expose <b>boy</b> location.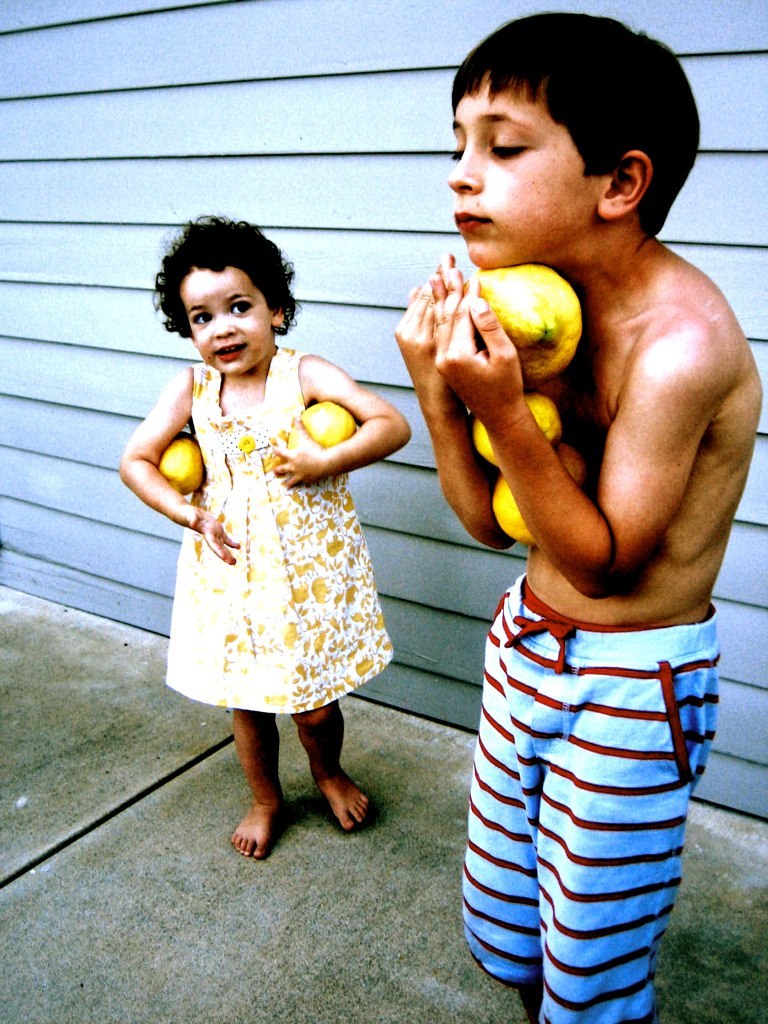
Exposed at [x1=394, y1=14, x2=767, y2=1023].
